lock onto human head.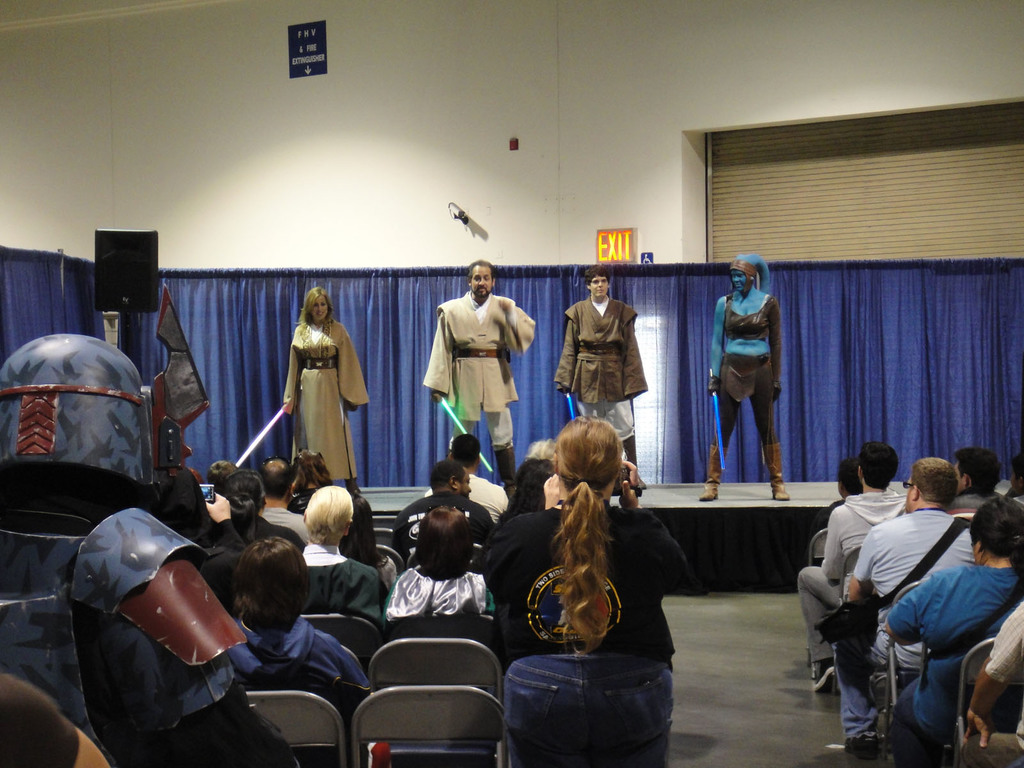
Locked: [left=906, top=458, right=960, bottom=515].
